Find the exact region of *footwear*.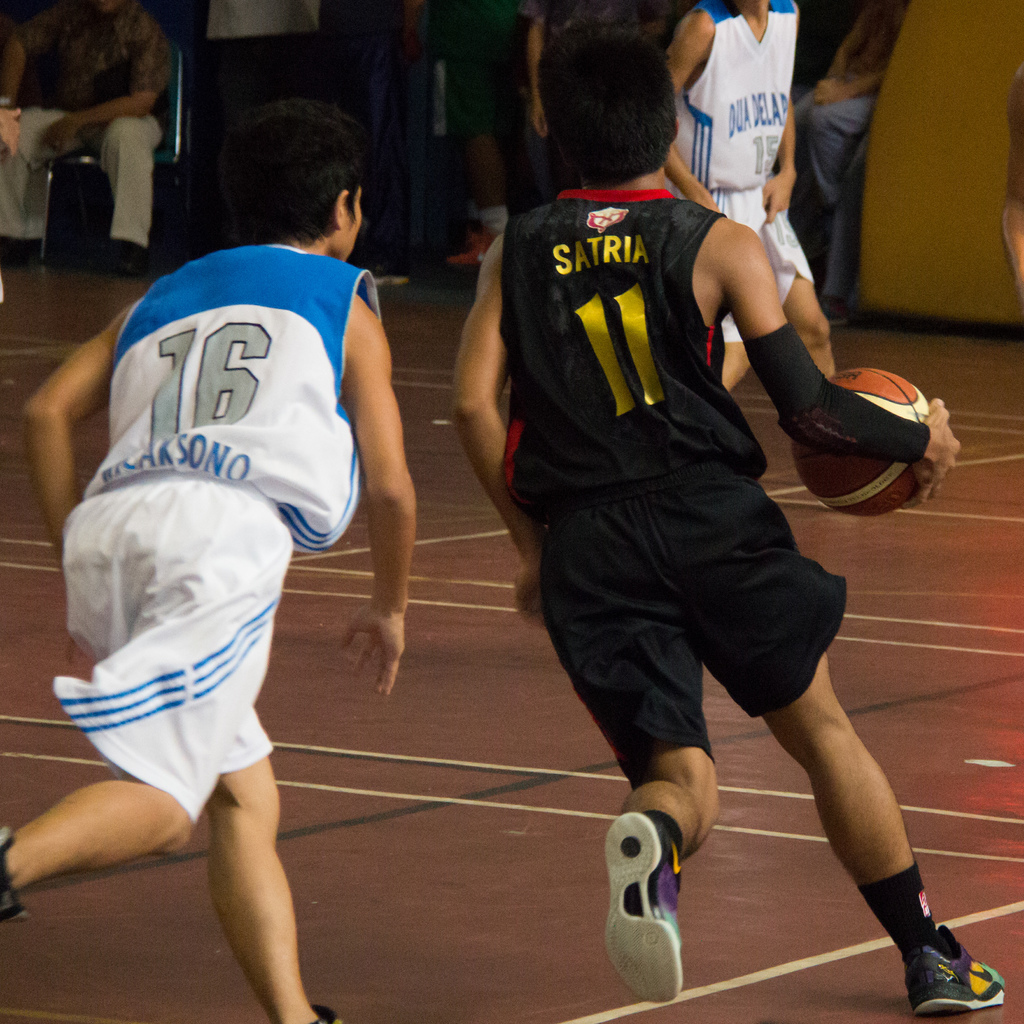
Exact region: rect(116, 244, 143, 278).
